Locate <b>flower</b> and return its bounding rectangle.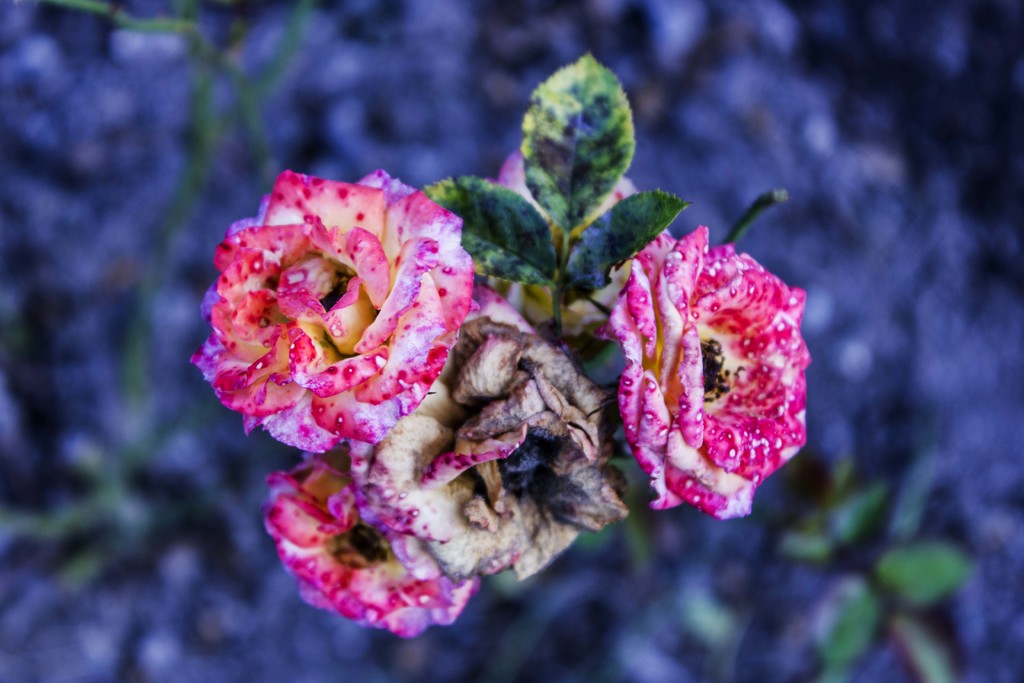
265:450:477:639.
